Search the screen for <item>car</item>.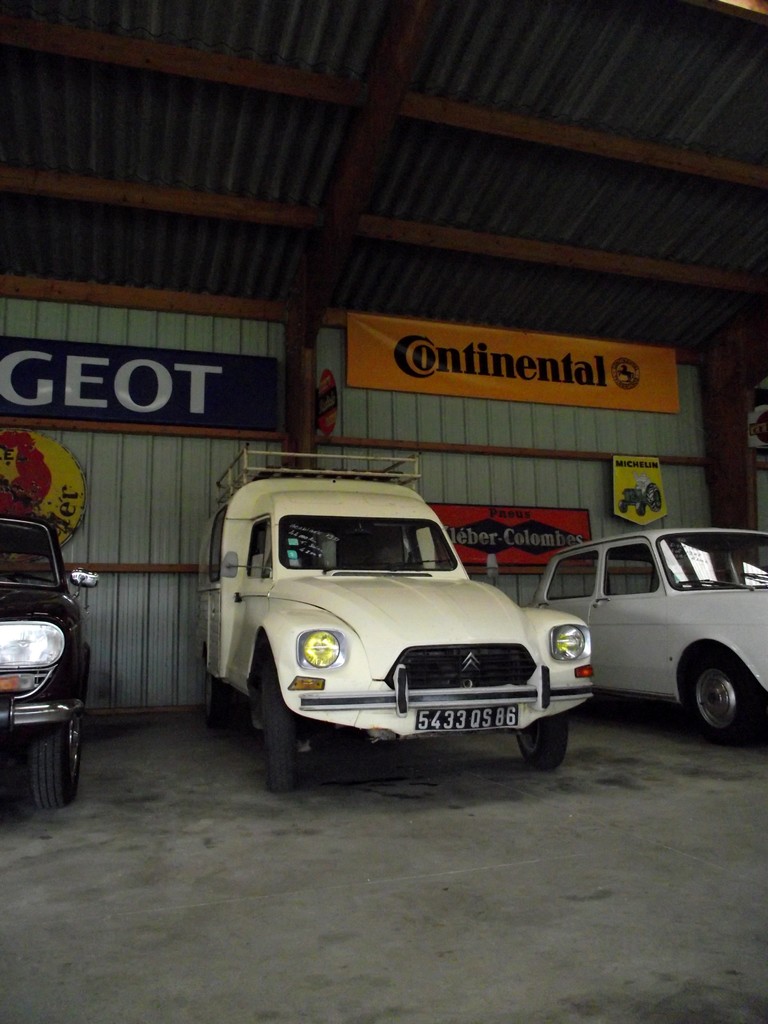
Found at box=[543, 531, 767, 746].
